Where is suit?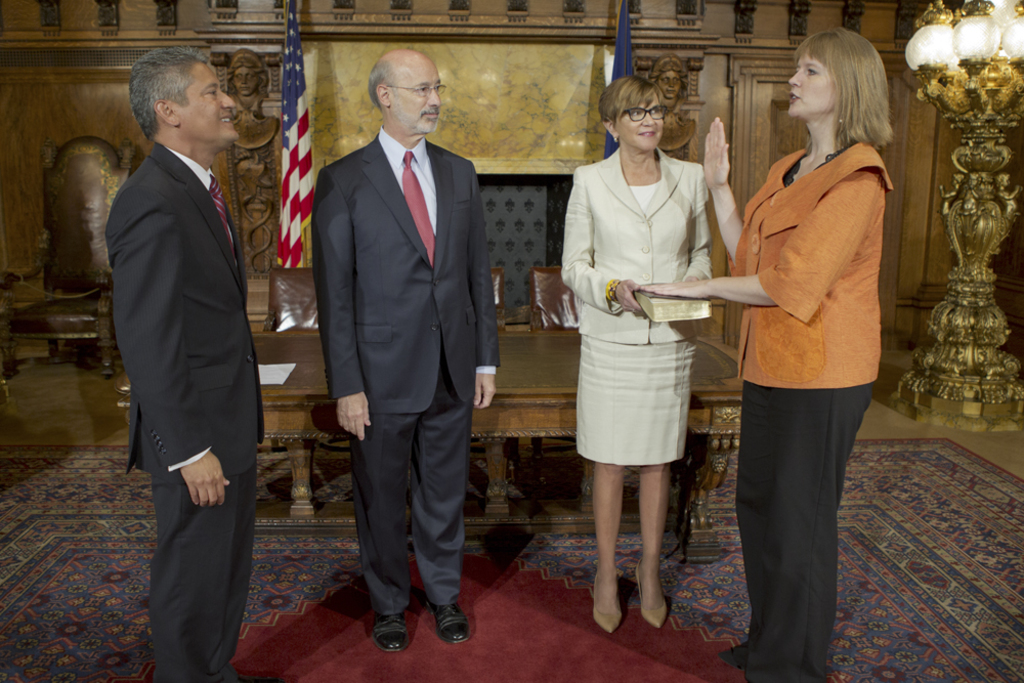
bbox=(109, 142, 264, 682).
